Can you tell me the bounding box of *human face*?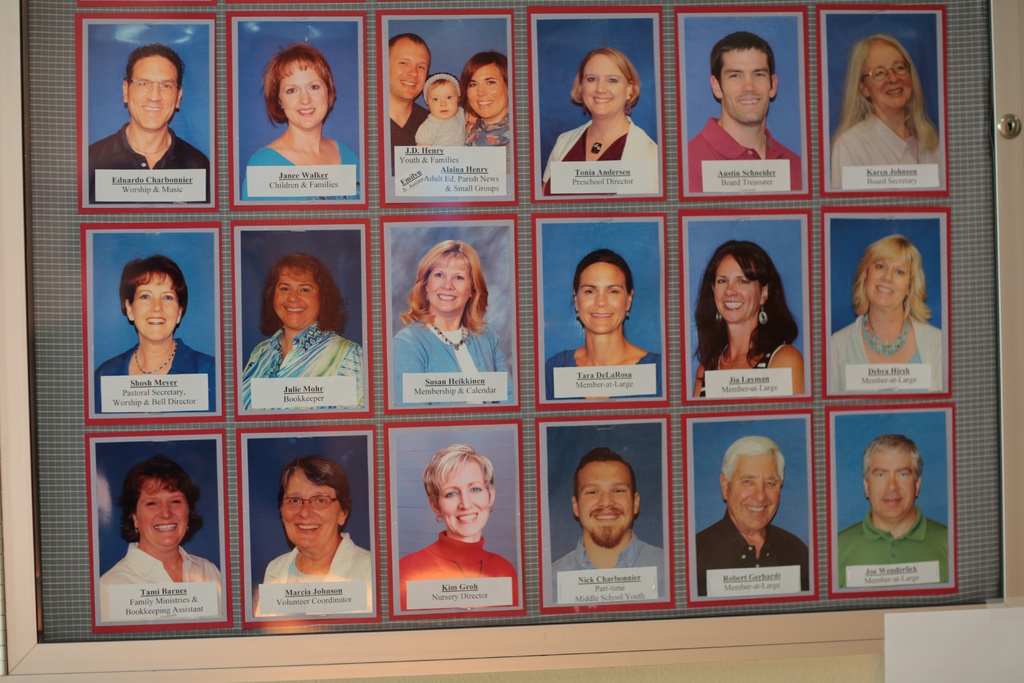
<region>140, 474, 189, 545</region>.
